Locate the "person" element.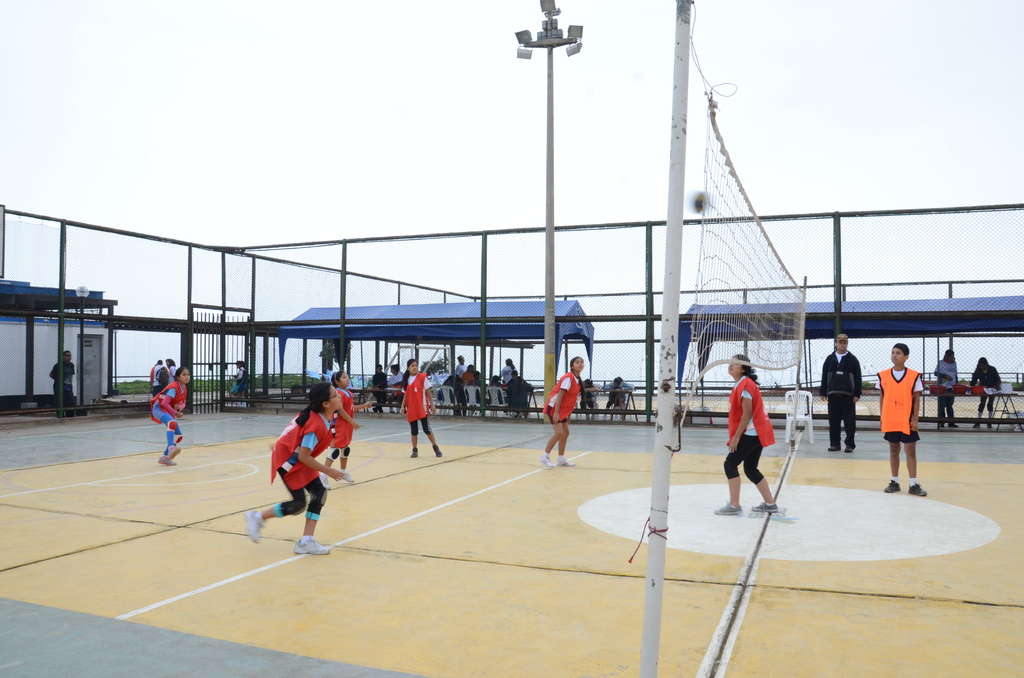
Element bbox: {"left": 491, "top": 361, "right": 520, "bottom": 408}.
